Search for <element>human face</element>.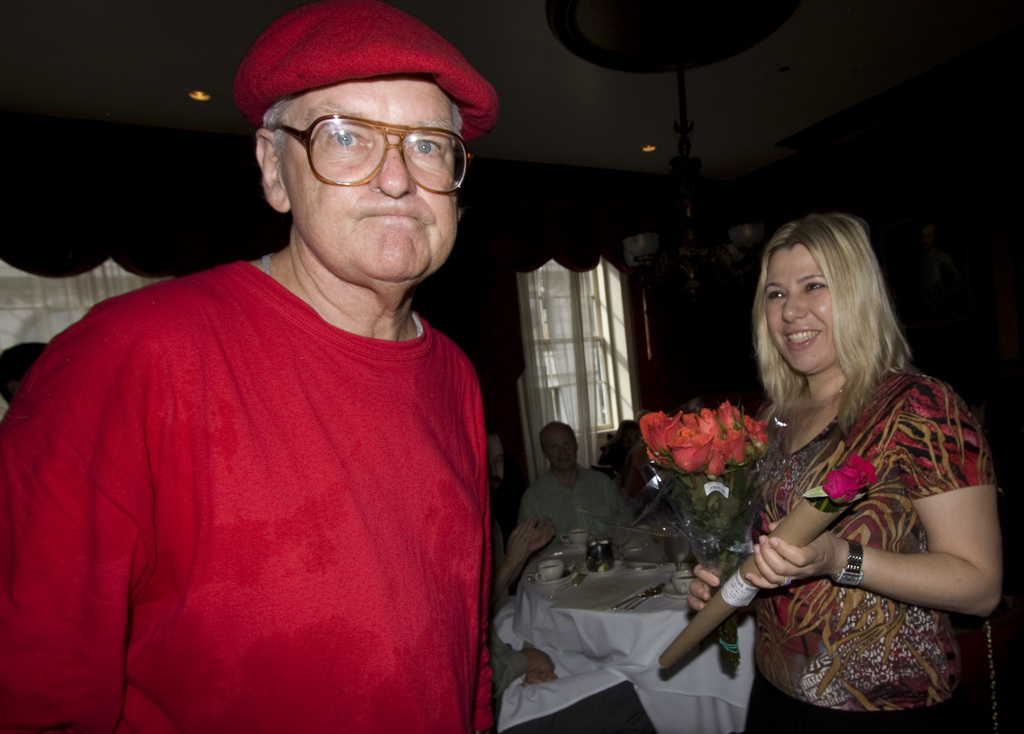
Found at pyautogui.locateOnScreen(765, 249, 833, 376).
